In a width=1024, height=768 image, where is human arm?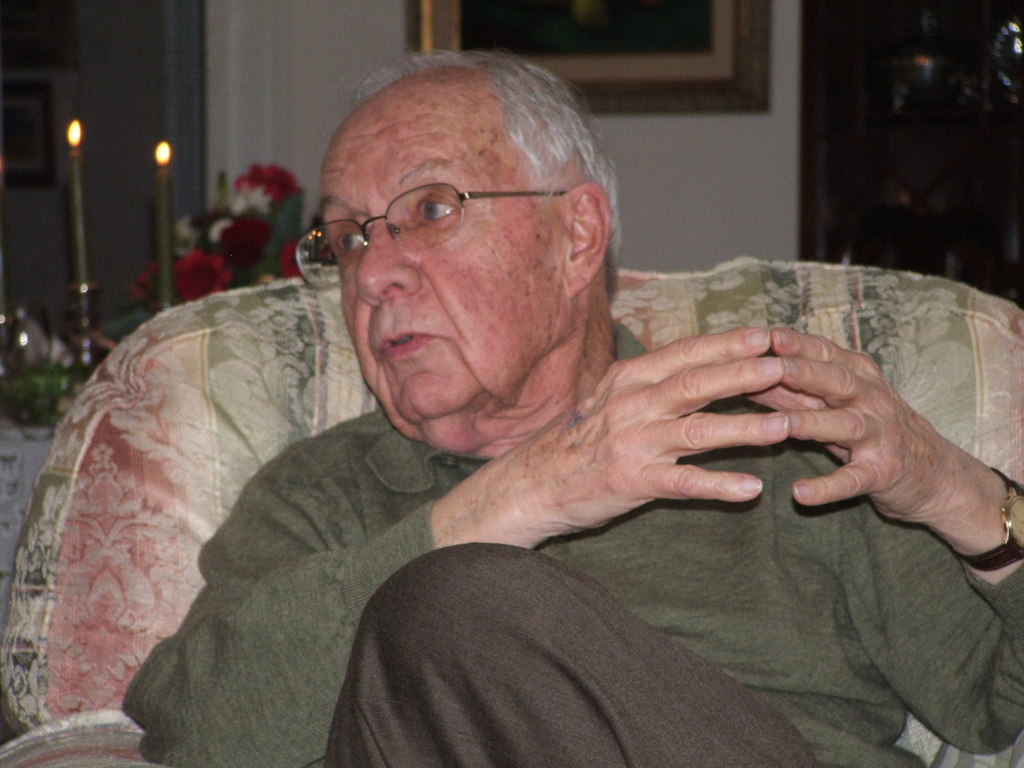
<bbox>152, 403, 840, 765</bbox>.
